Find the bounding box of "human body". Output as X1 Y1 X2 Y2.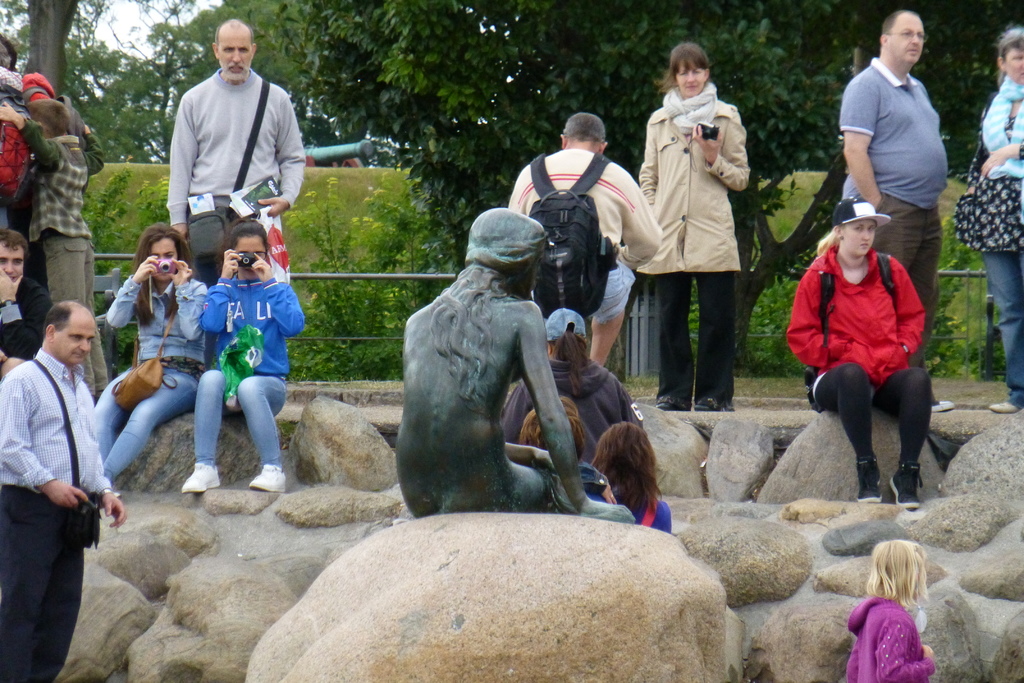
836 1 944 372.
